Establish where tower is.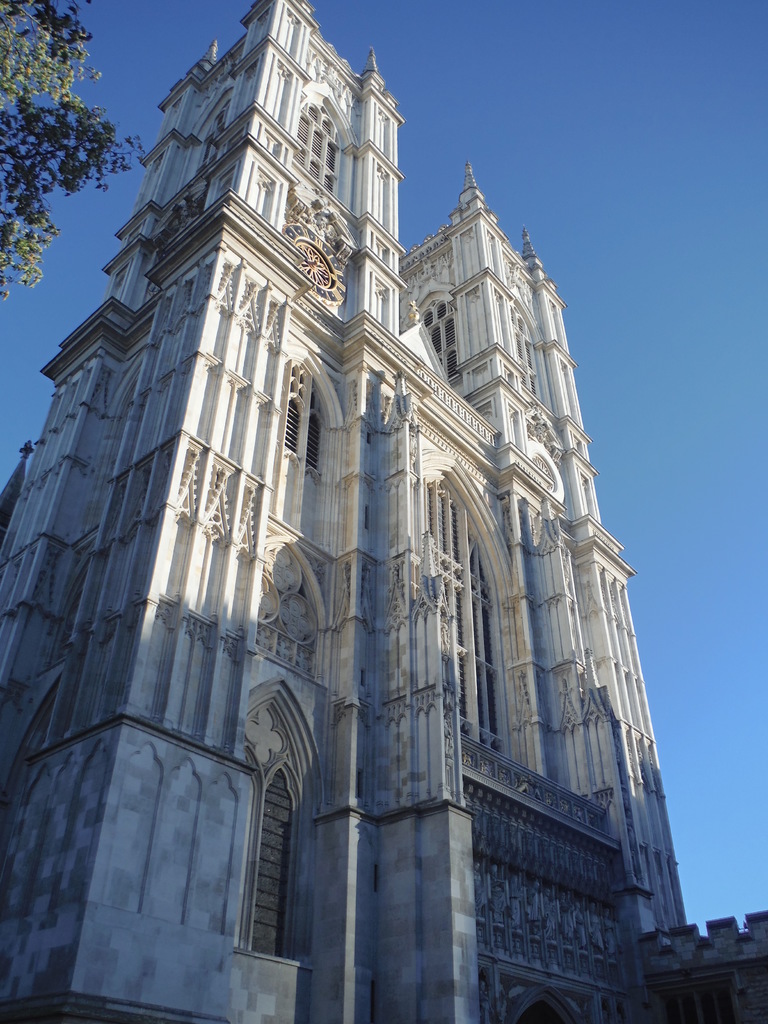
Established at box(0, 0, 719, 1023).
